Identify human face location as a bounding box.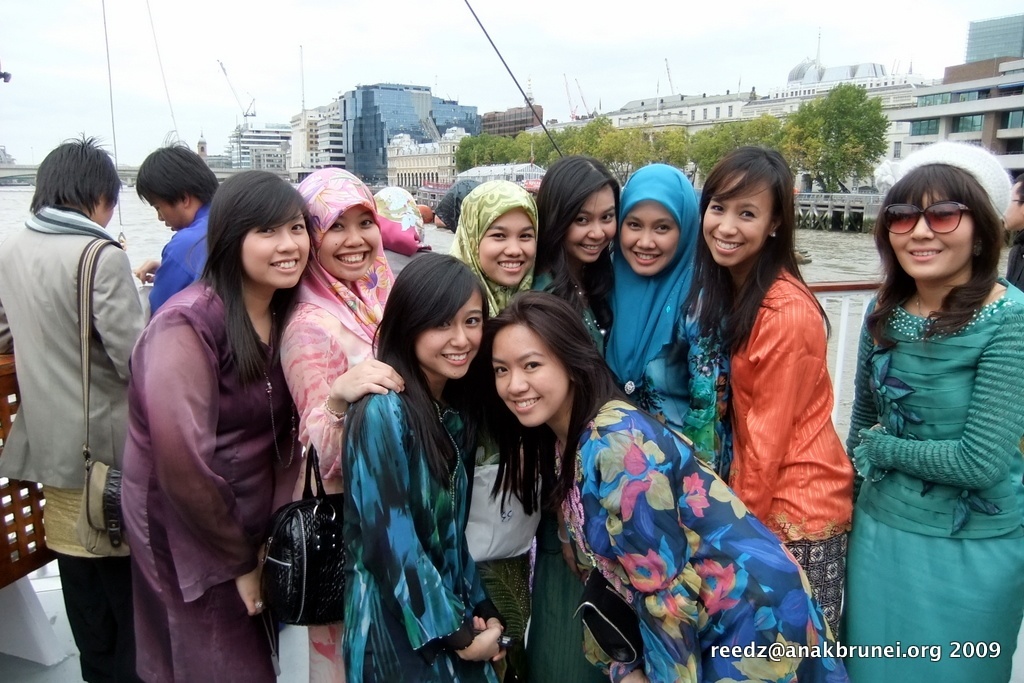
150, 193, 183, 235.
